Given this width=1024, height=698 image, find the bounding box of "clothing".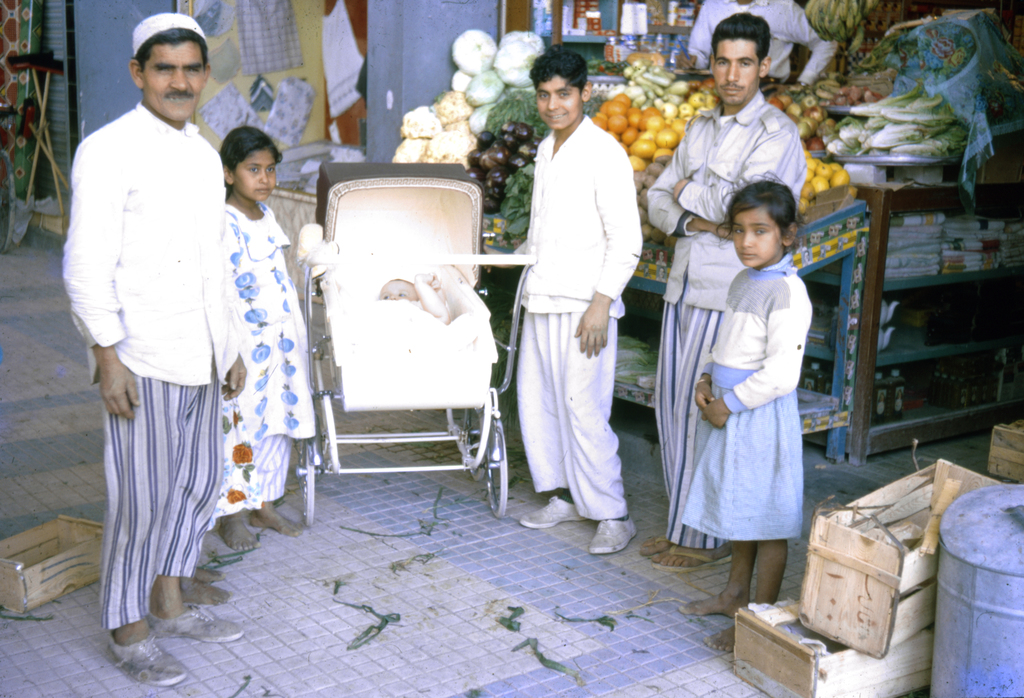
bbox=[58, 105, 240, 625].
